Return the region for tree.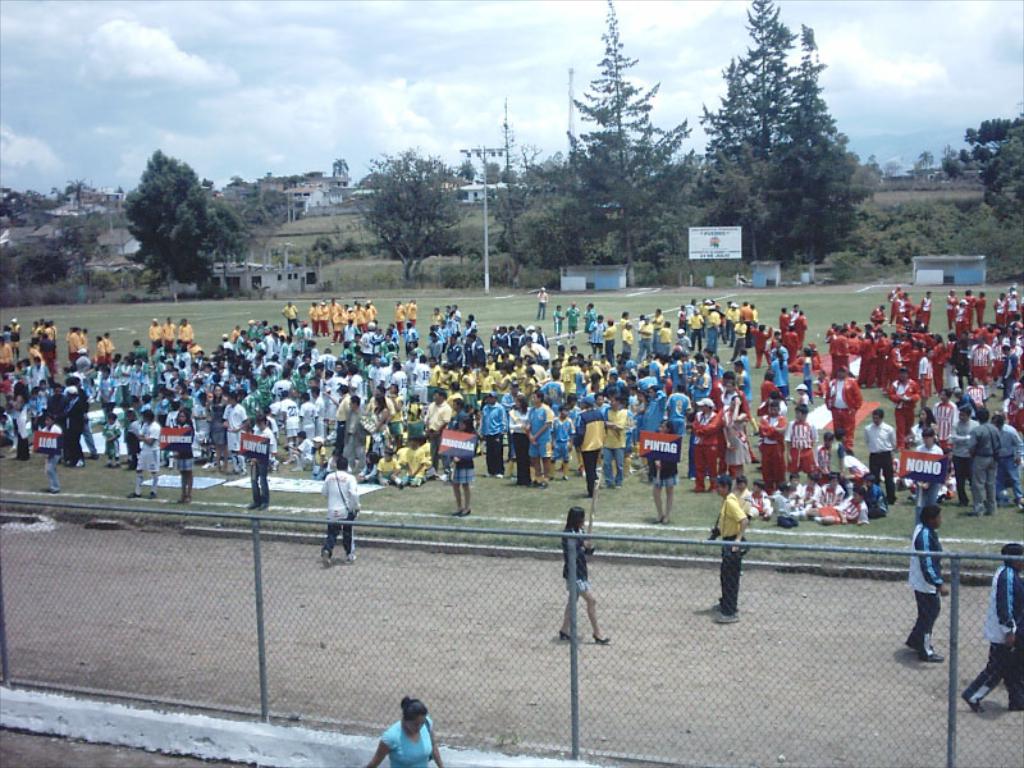
left=942, top=105, right=1023, bottom=239.
